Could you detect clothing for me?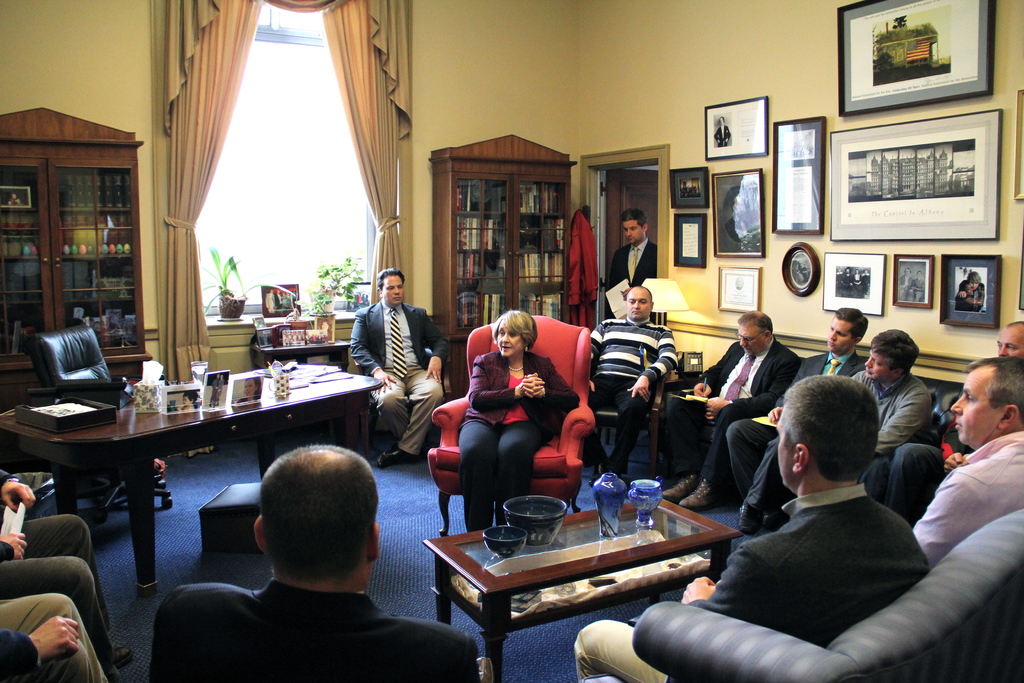
Detection result: {"left": 748, "top": 372, "right": 939, "bottom": 526}.
